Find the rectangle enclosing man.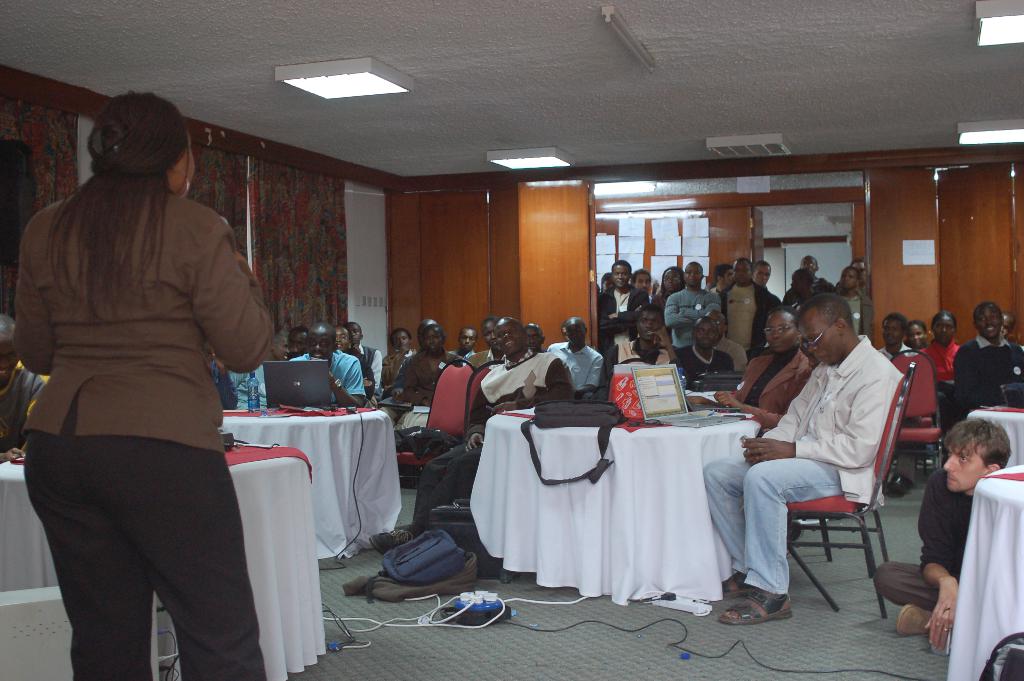
pyautogui.locateOnScreen(906, 412, 1016, 658).
